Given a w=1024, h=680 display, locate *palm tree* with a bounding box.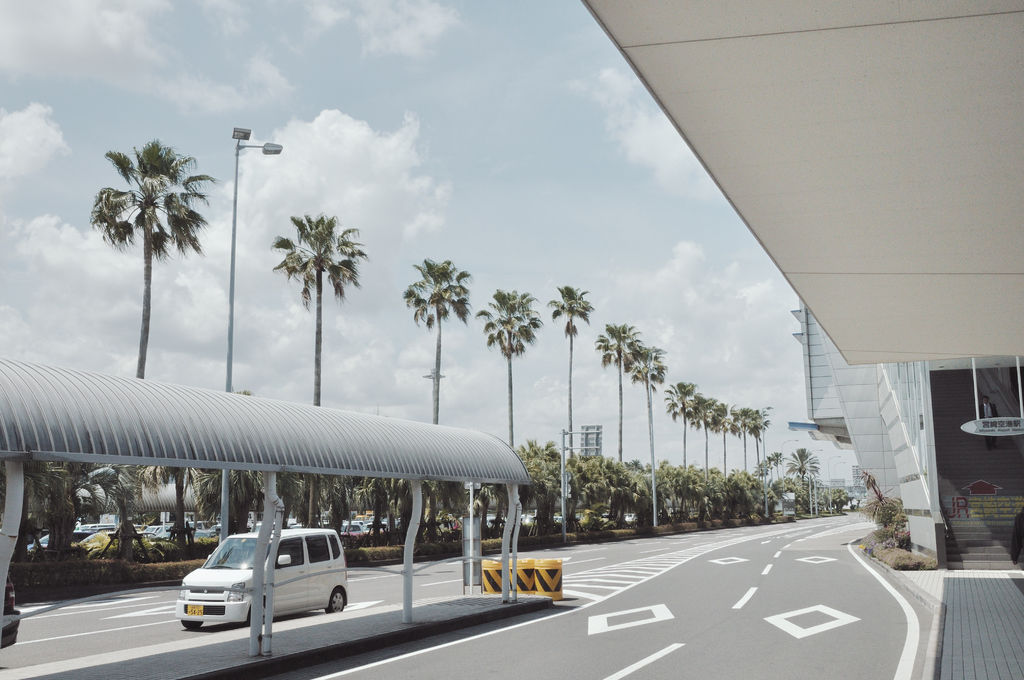
Located: [663,373,700,478].
